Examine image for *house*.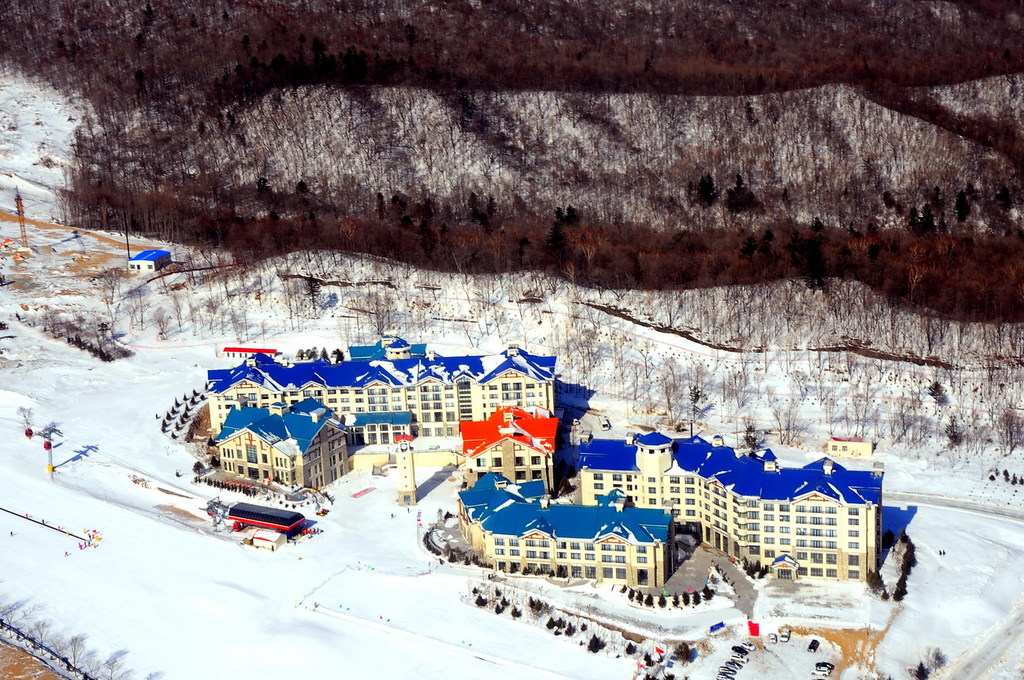
Examination result: <box>196,338,594,436</box>.
